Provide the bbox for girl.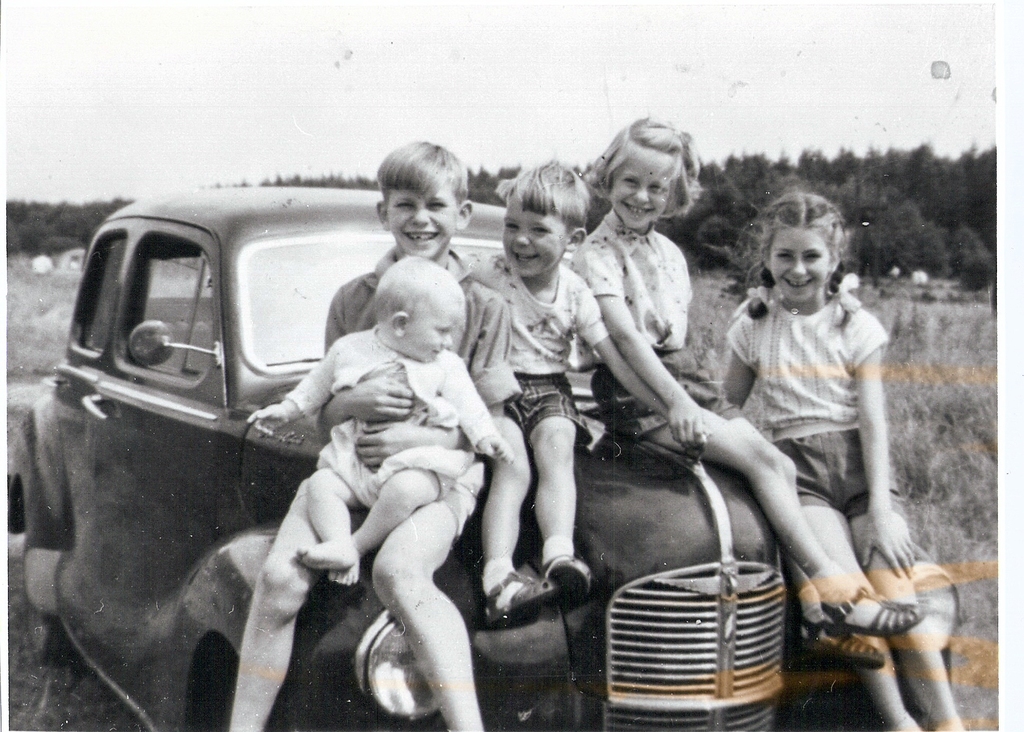
rect(716, 192, 957, 731).
